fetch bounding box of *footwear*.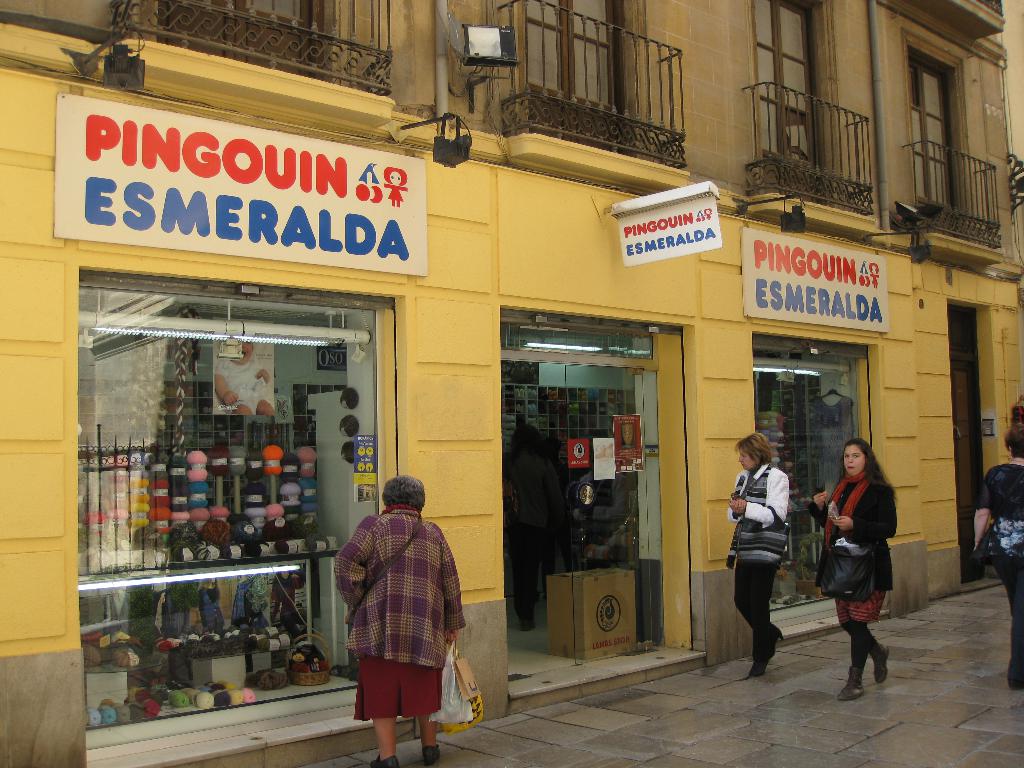
Bbox: (869,642,890,683).
